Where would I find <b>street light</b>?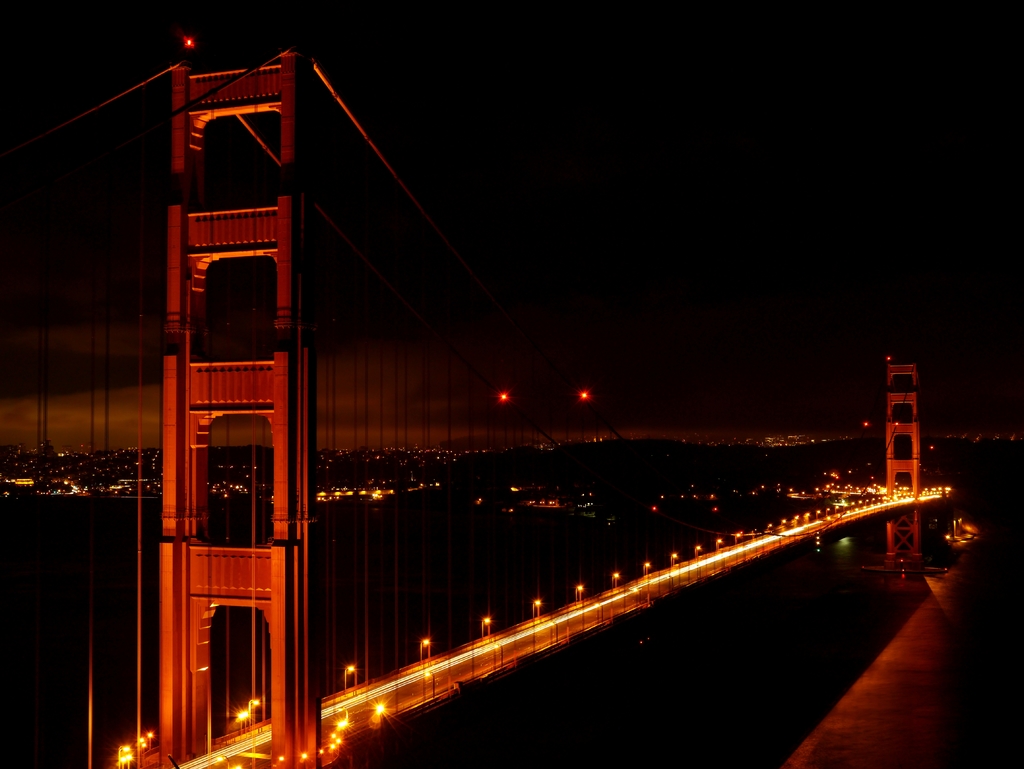
At x1=836, y1=512, x2=843, y2=517.
